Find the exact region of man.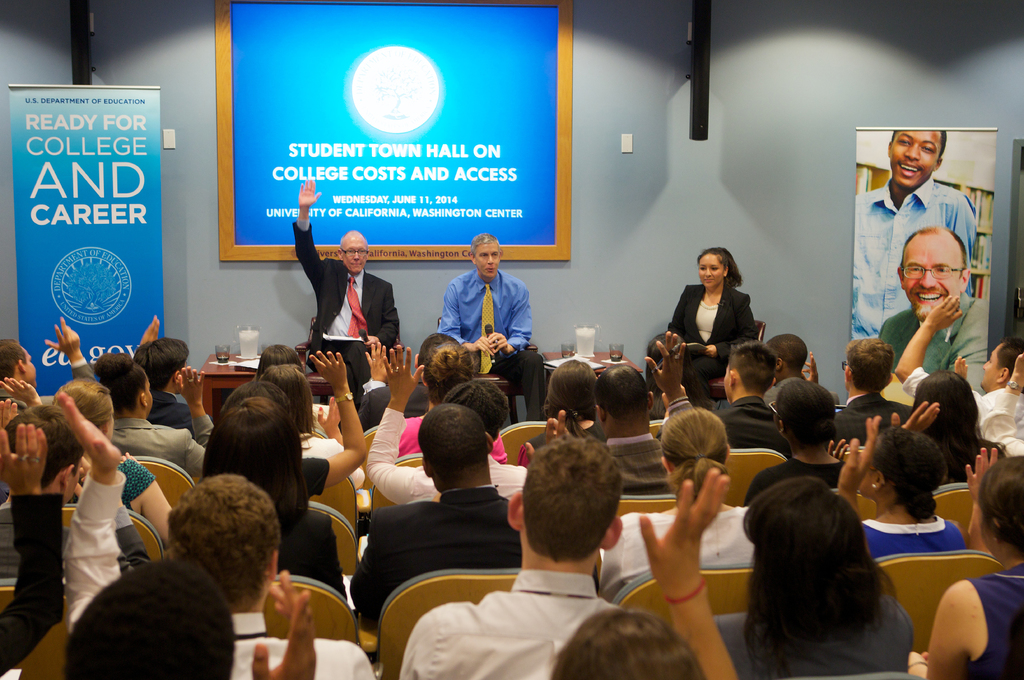
Exact region: bbox(442, 239, 531, 368).
